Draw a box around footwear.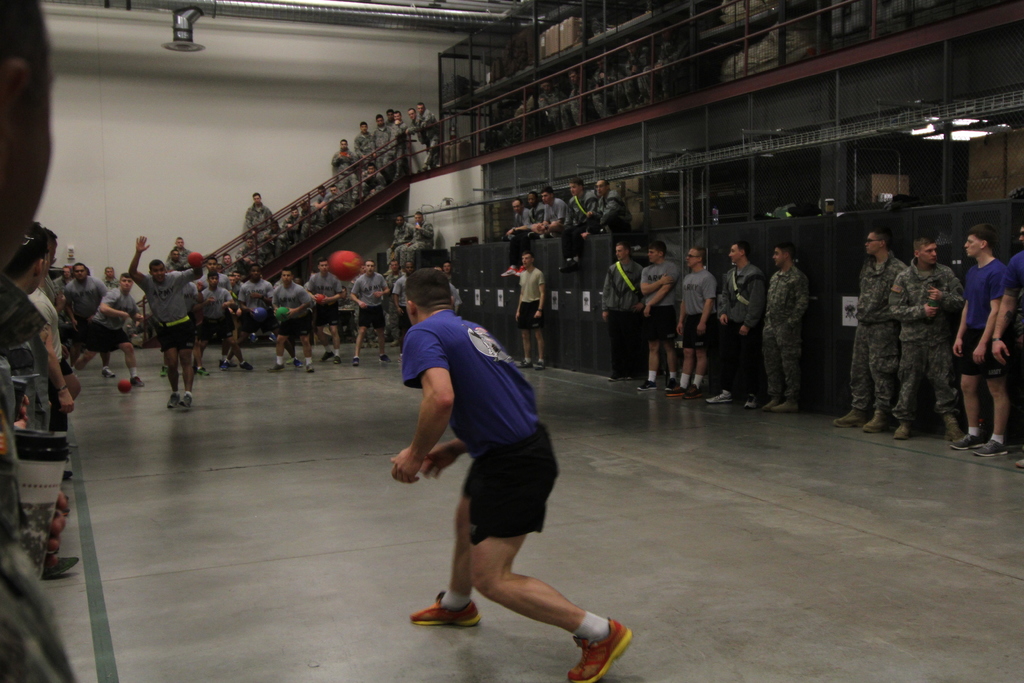
[198, 364, 210, 377].
